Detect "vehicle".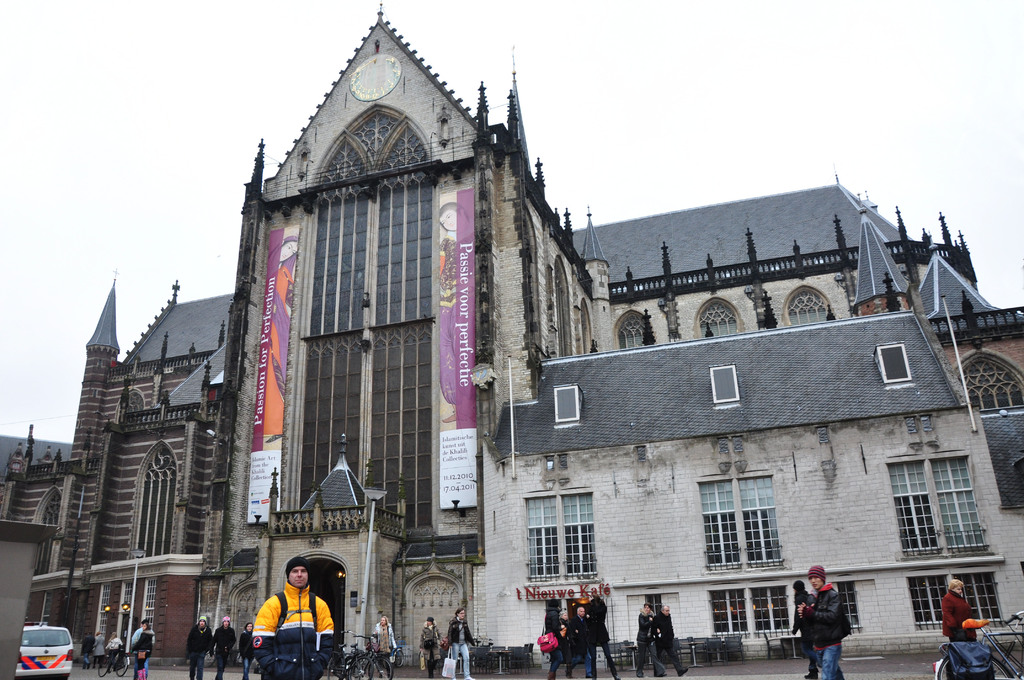
Detected at bbox(99, 645, 132, 678).
